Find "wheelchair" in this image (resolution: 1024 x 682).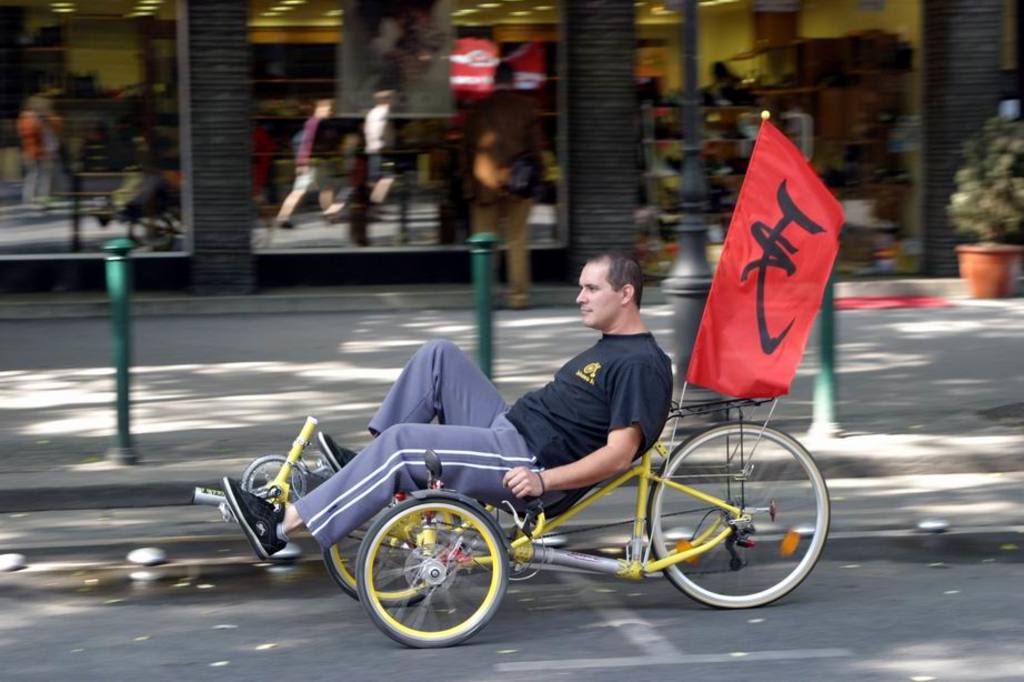
detection(244, 379, 839, 644).
